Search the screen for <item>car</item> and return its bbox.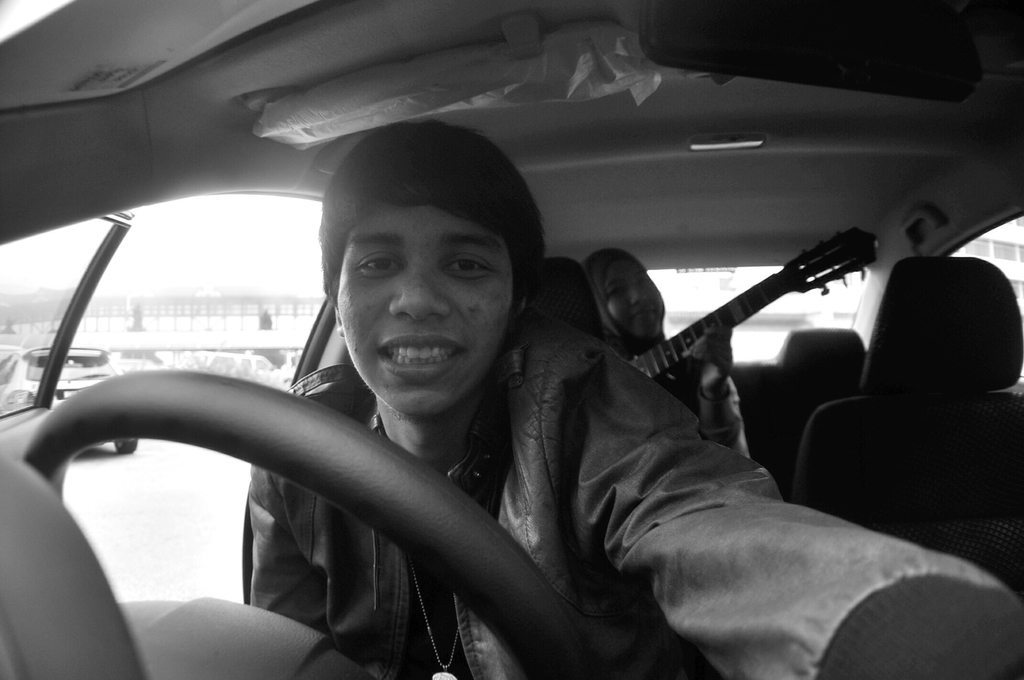
Found: box=[0, 56, 951, 667].
